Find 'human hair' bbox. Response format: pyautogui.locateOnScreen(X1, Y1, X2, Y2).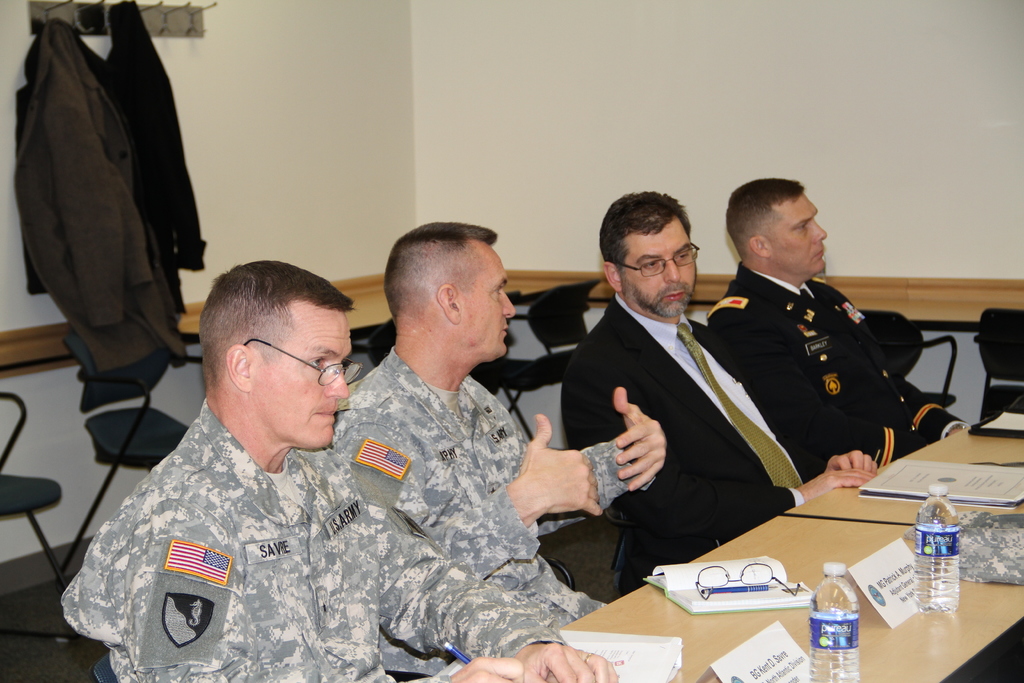
pyautogui.locateOnScreen(725, 179, 806, 263).
